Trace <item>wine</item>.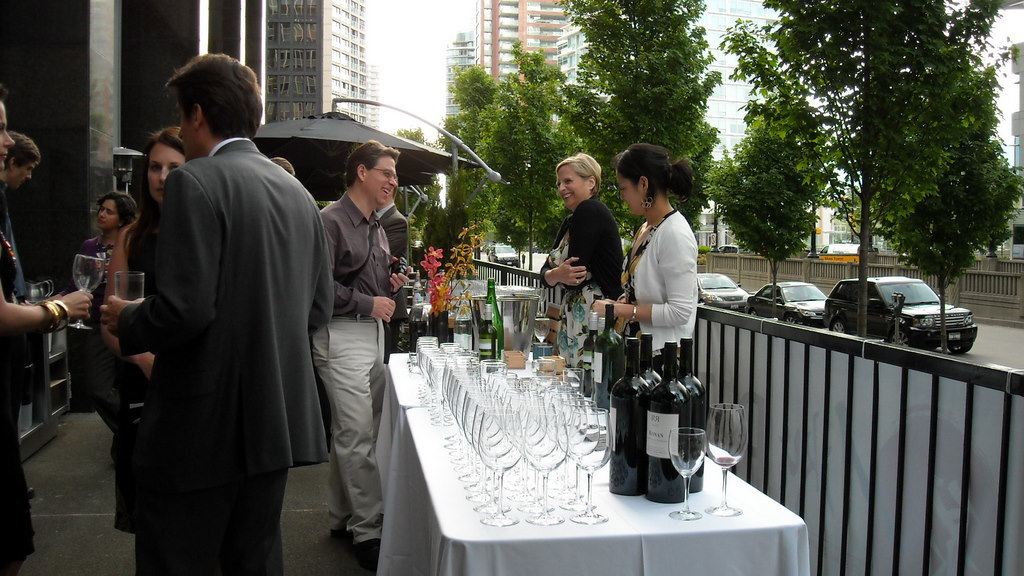
Traced to [left=585, top=312, right=598, bottom=399].
